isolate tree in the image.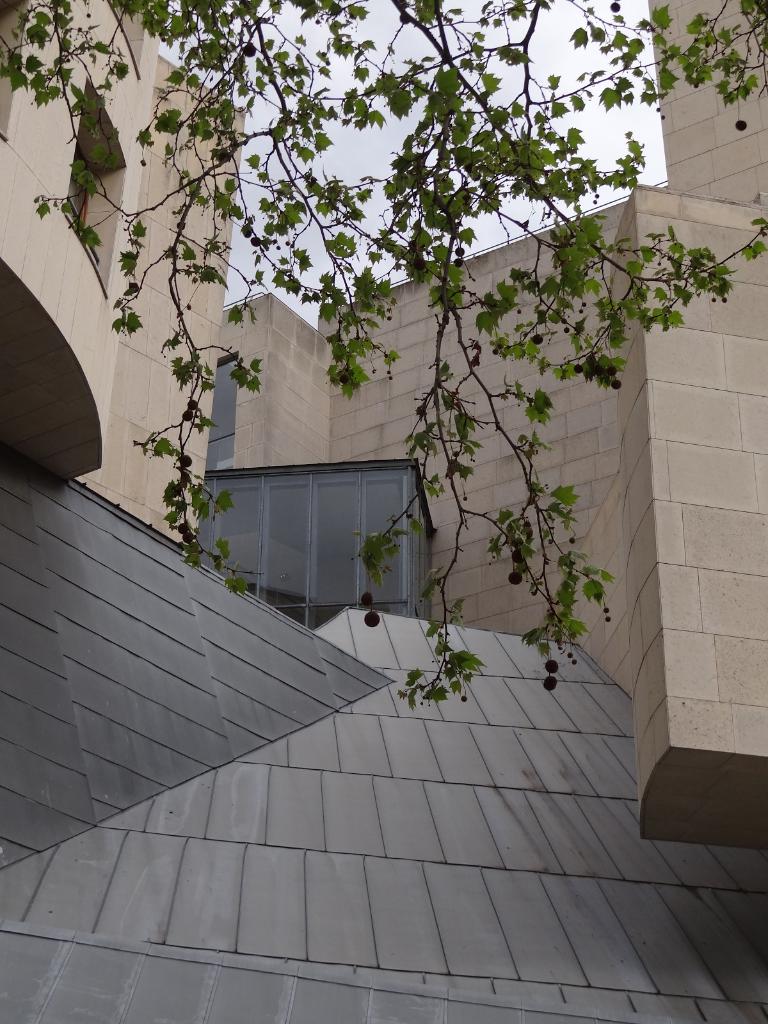
Isolated region: x1=0 y1=0 x2=767 y2=703.
